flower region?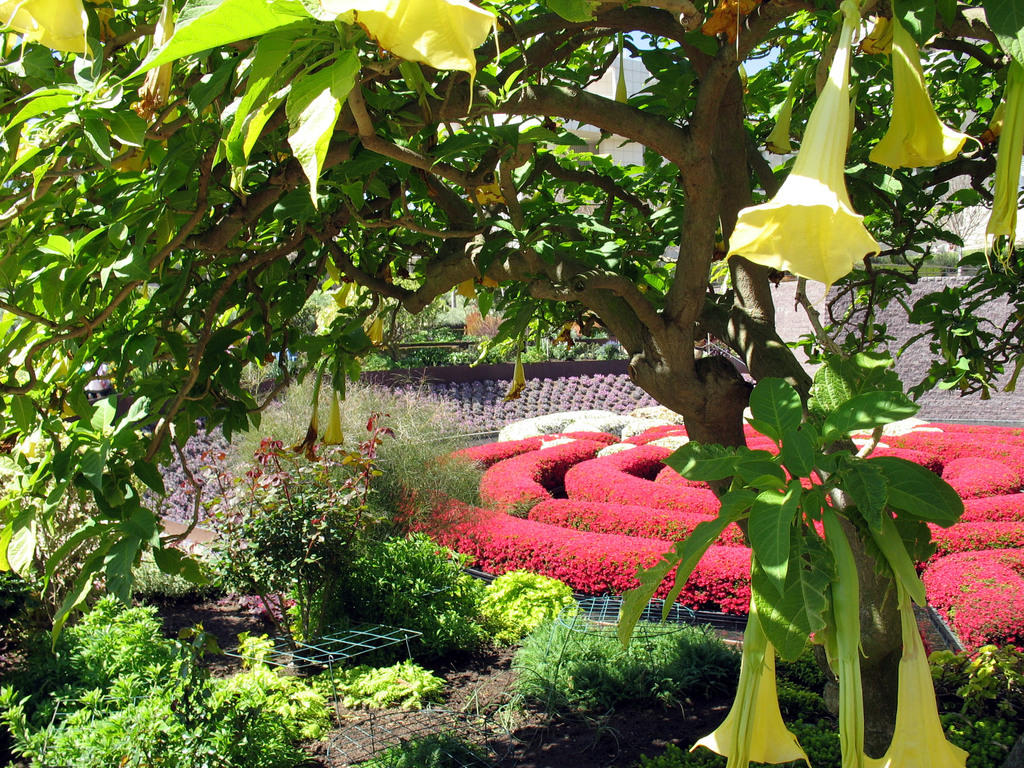
<box>134,0,171,122</box>
